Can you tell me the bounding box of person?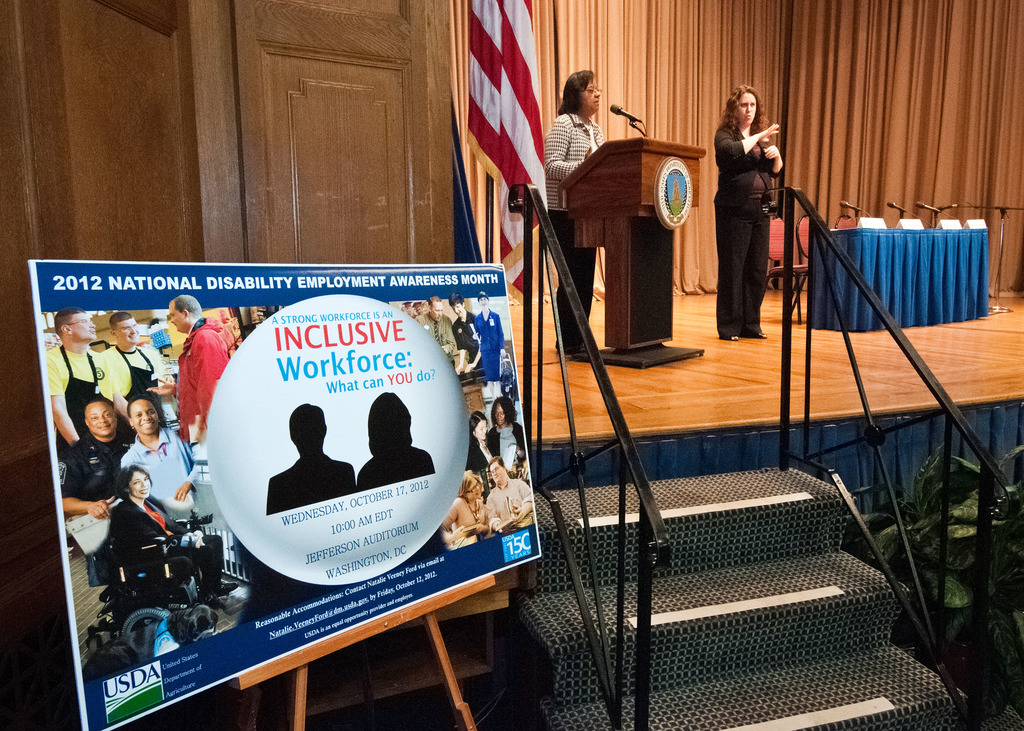
crop(108, 465, 235, 606).
